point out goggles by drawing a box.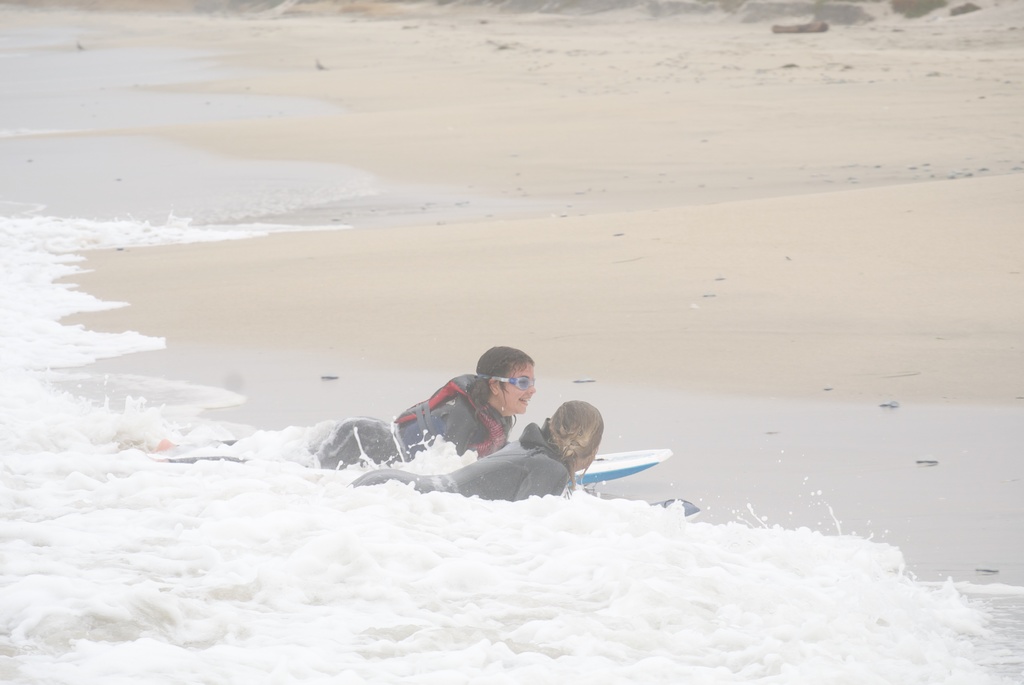
bbox=[472, 370, 535, 393].
